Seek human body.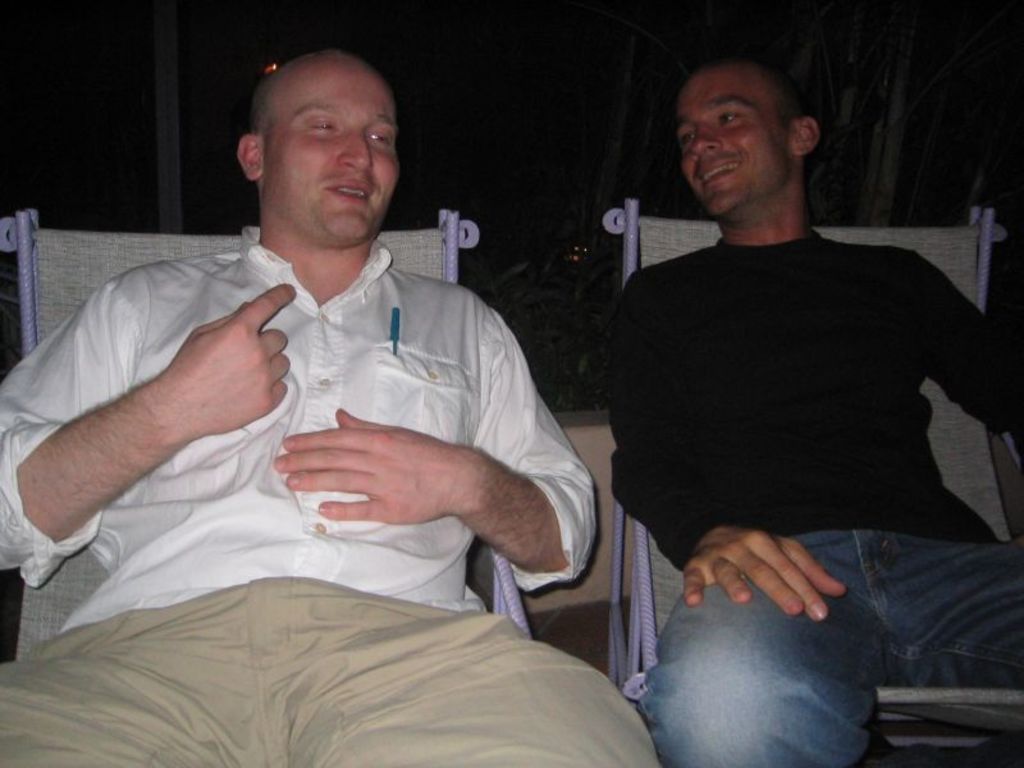
bbox=(611, 63, 1023, 767).
